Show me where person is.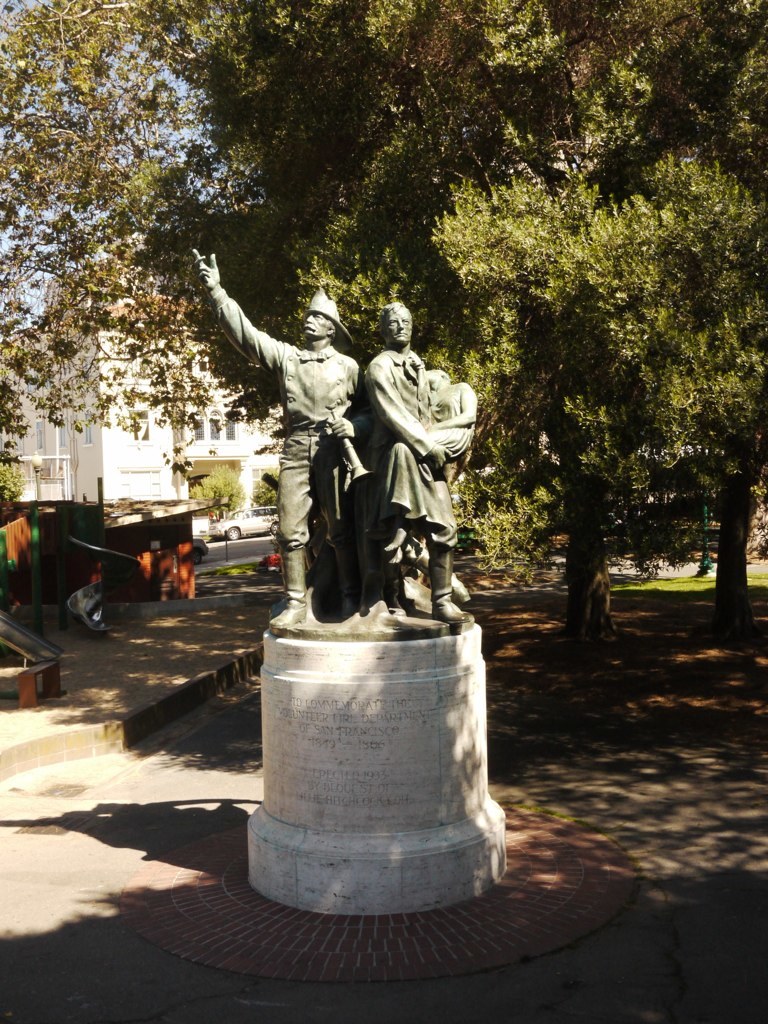
person is at detection(360, 310, 477, 643).
